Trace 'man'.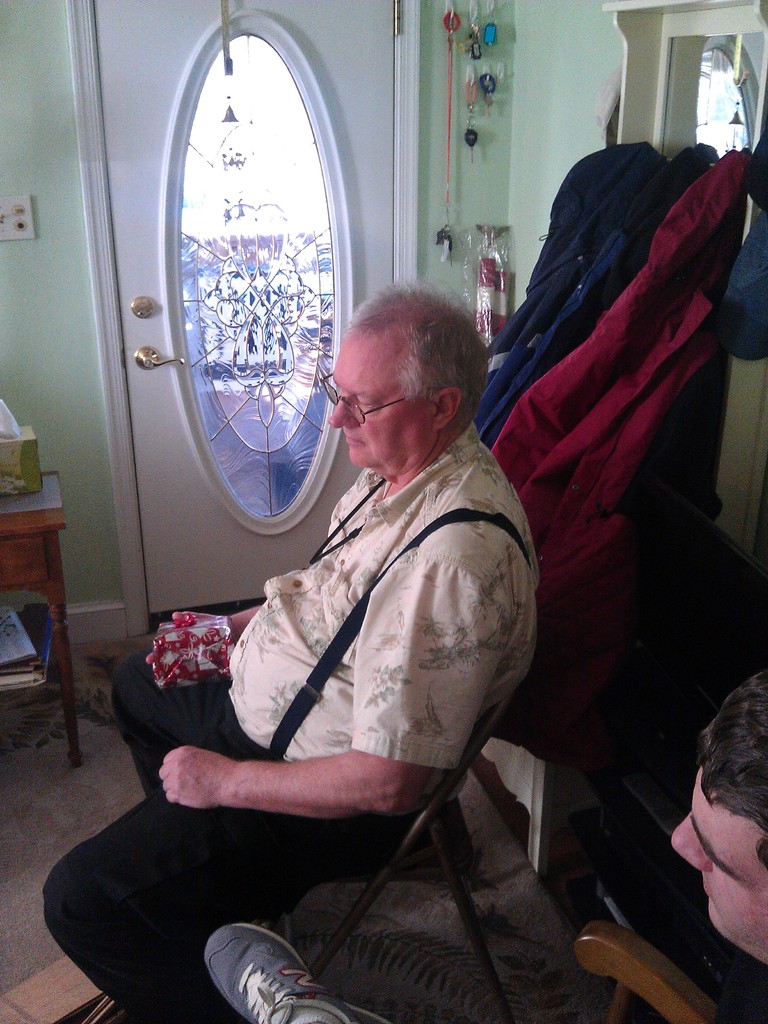
Traced to <bbox>143, 269, 588, 962</bbox>.
